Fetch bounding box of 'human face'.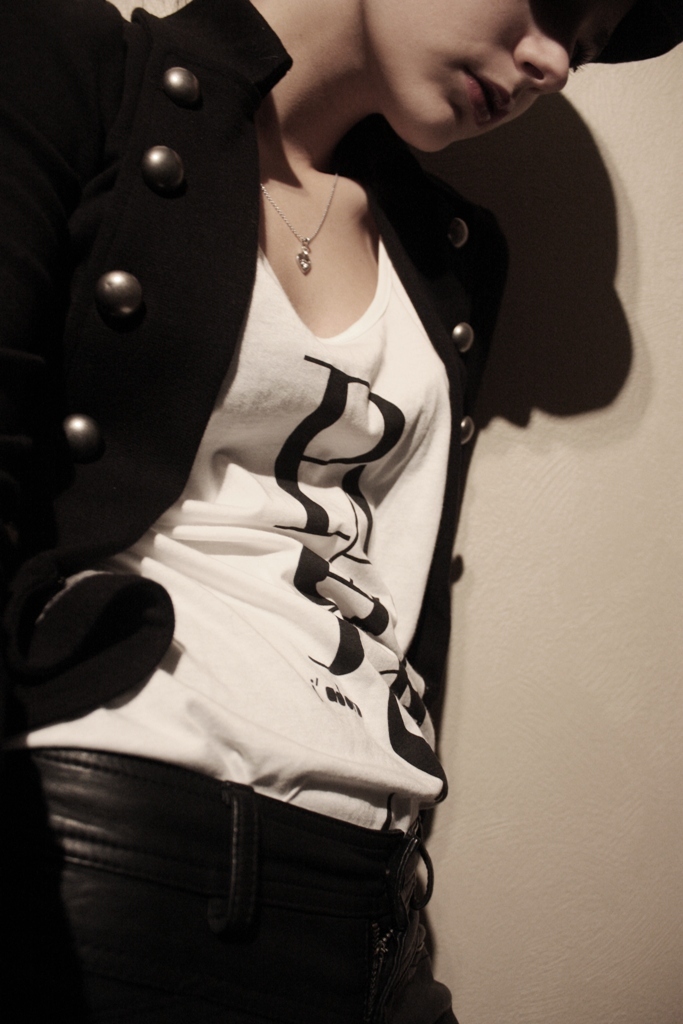
Bbox: [x1=365, y1=0, x2=625, y2=156].
